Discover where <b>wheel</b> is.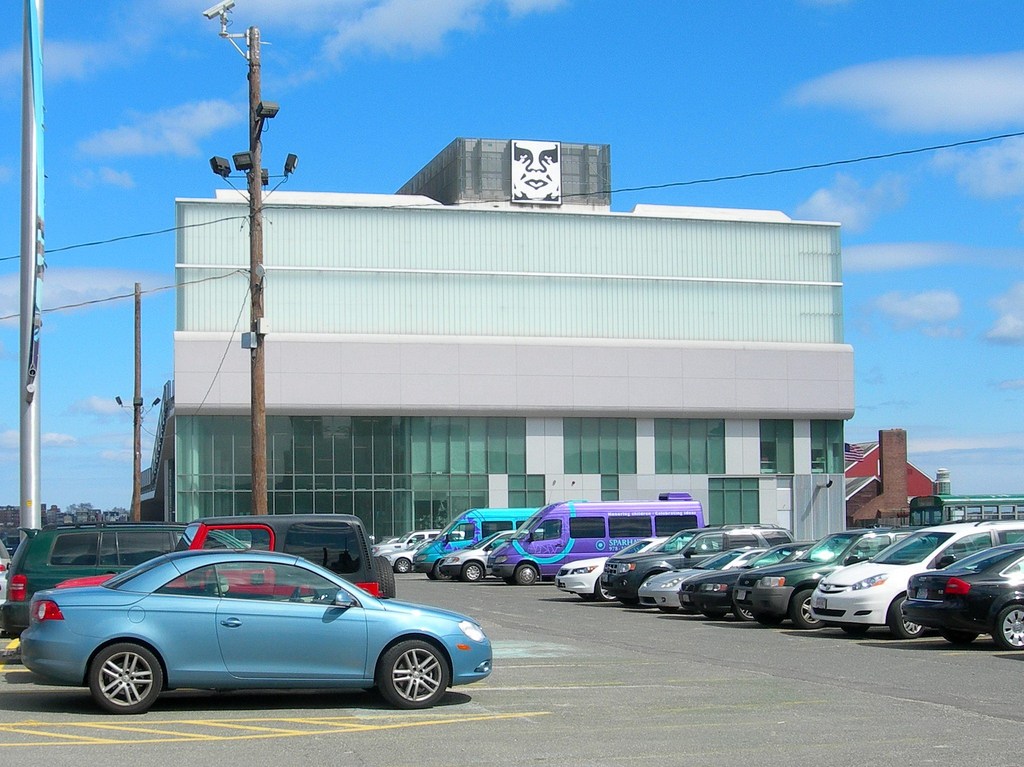
Discovered at bbox(396, 556, 411, 572).
